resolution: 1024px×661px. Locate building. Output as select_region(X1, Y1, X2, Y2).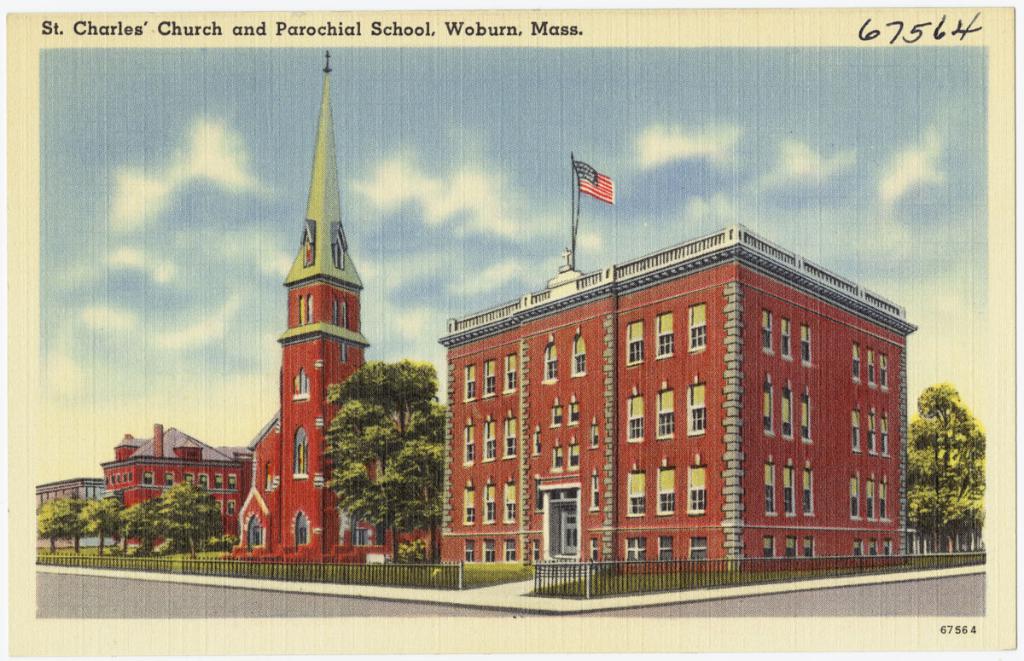
select_region(99, 423, 252, 550).
